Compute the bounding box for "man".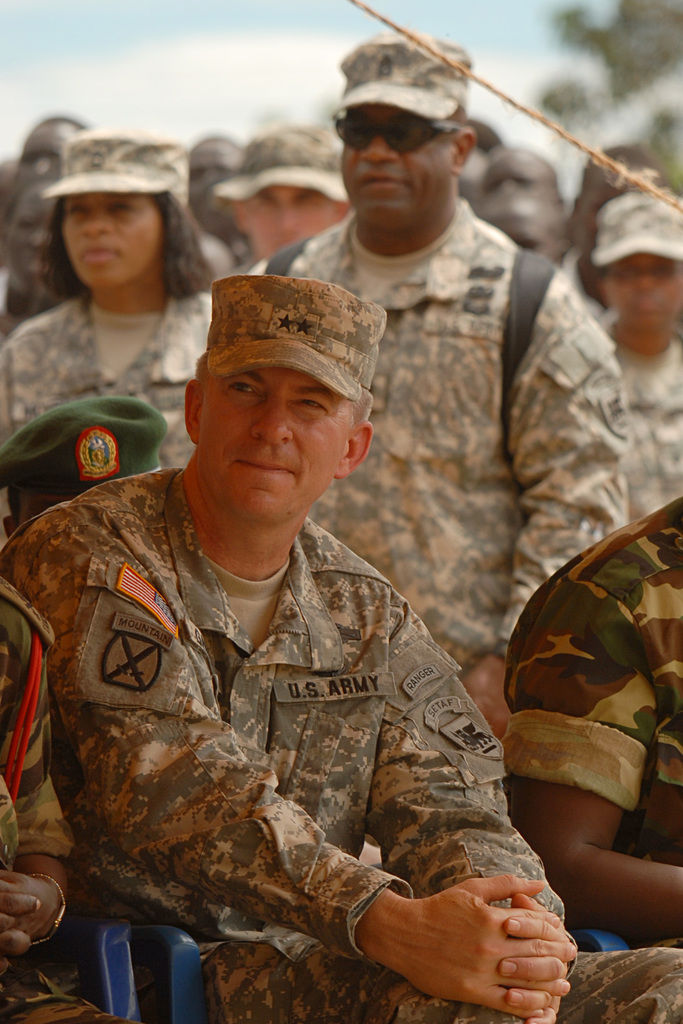
left=458, top=121, right=521, bottom=218.
